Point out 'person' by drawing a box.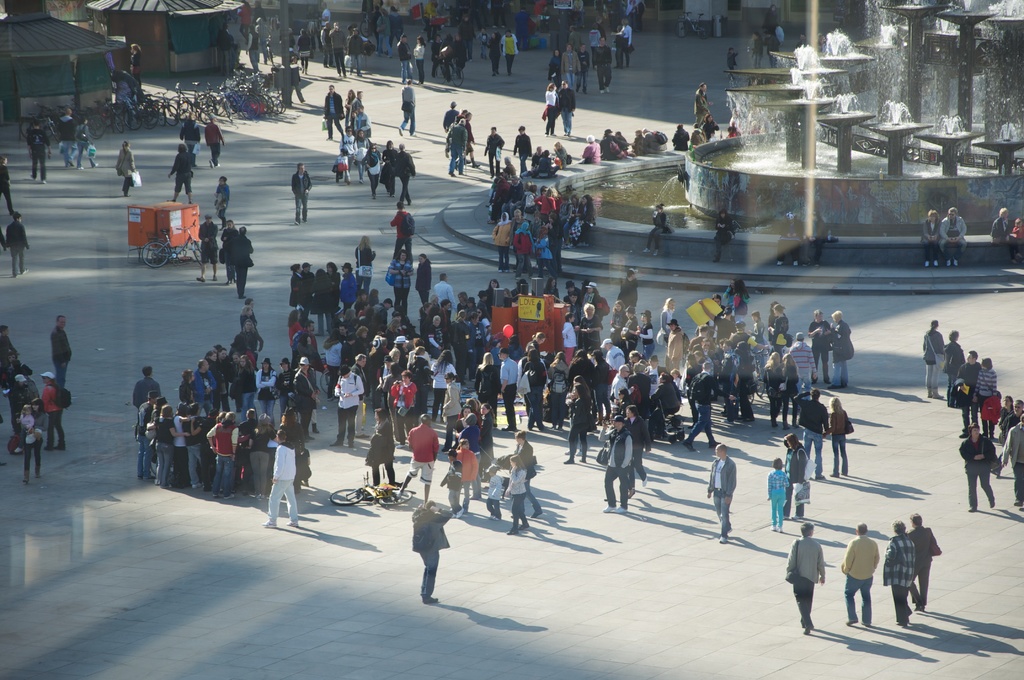
{"x1": 303, "y1": 365, "x2": 317, "y2": 435}.
